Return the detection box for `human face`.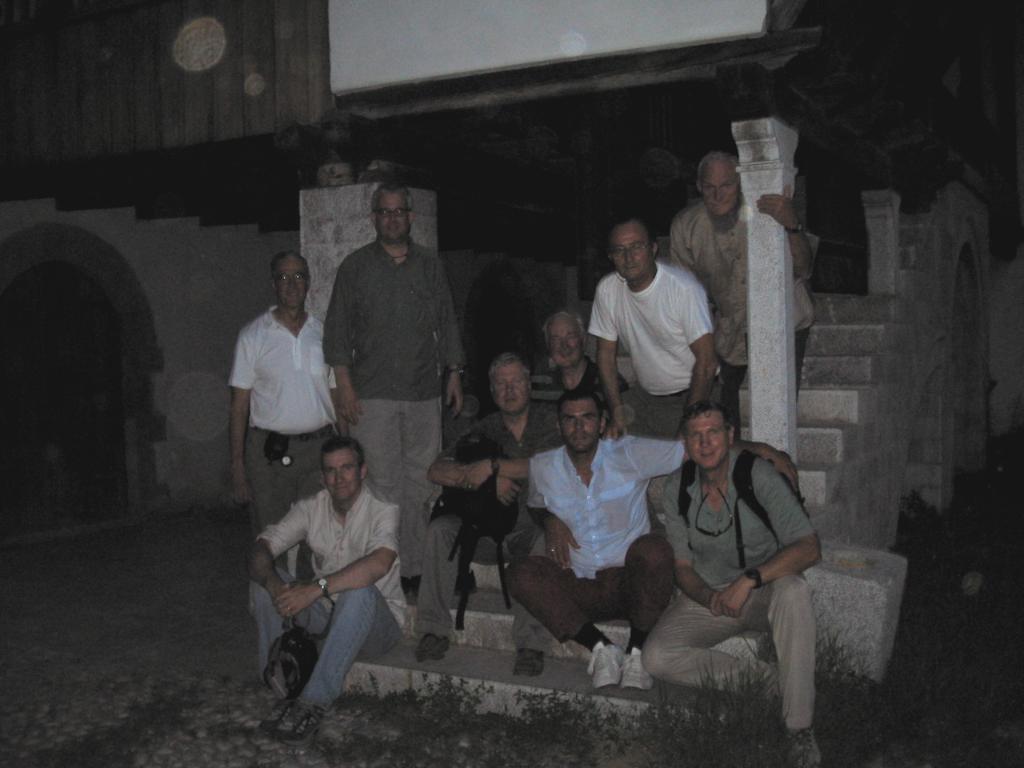
box=[494, 370, 527, 412].
